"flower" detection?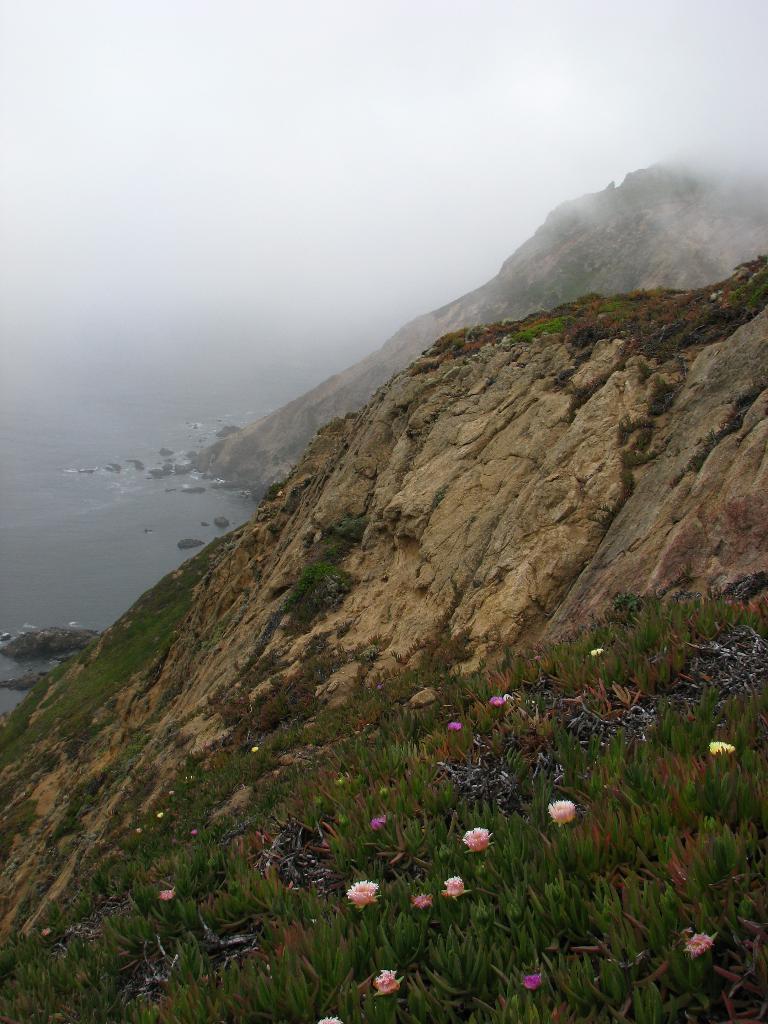
x1=136 y1=827 x2=141 y2=836
